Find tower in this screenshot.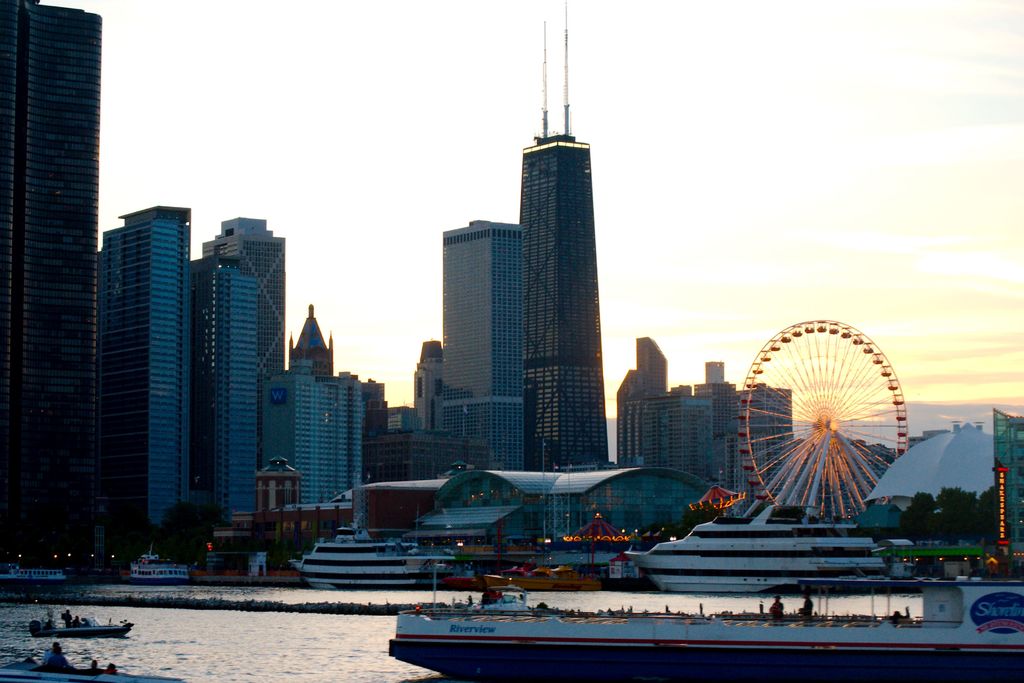
The bounding box for tower is (686, 368, 791, 519).
